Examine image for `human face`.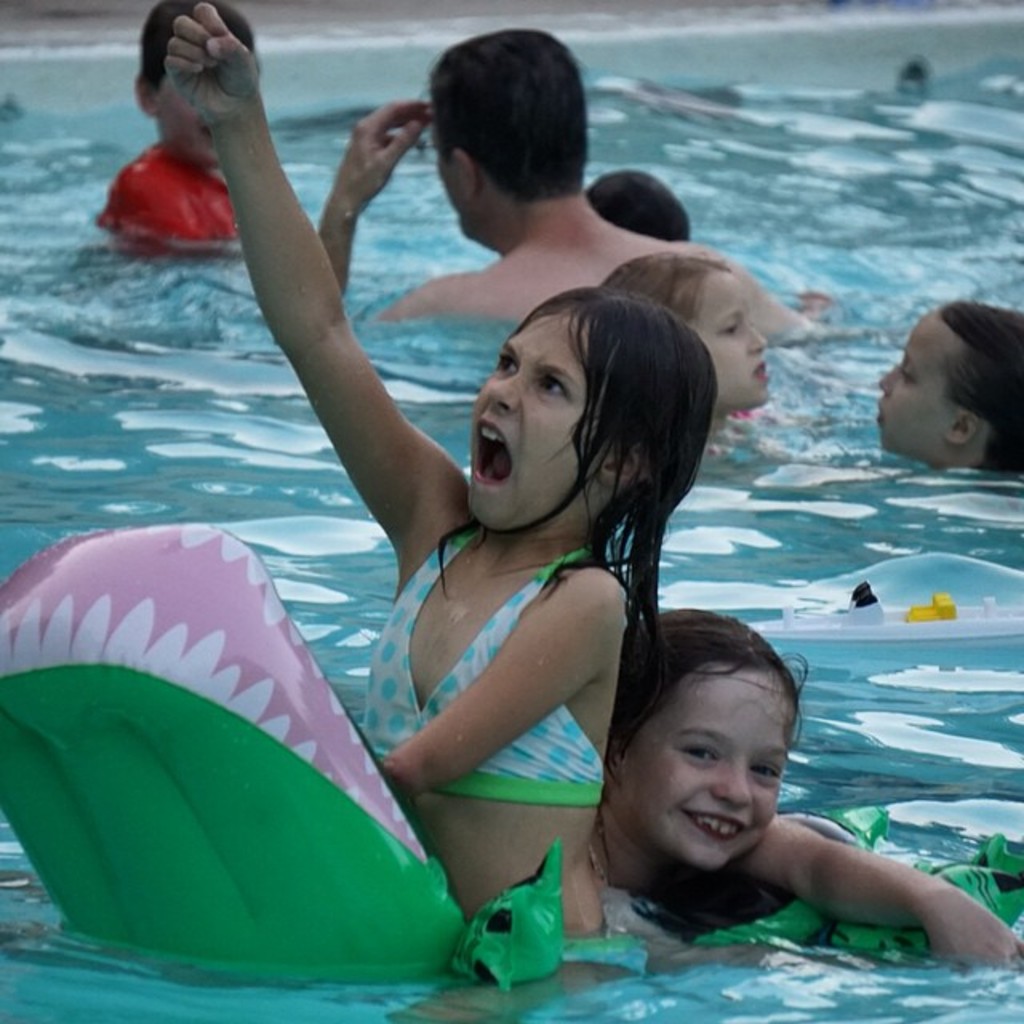
Examination result: [x1=437, y1=131, x2=459, y2=253].
